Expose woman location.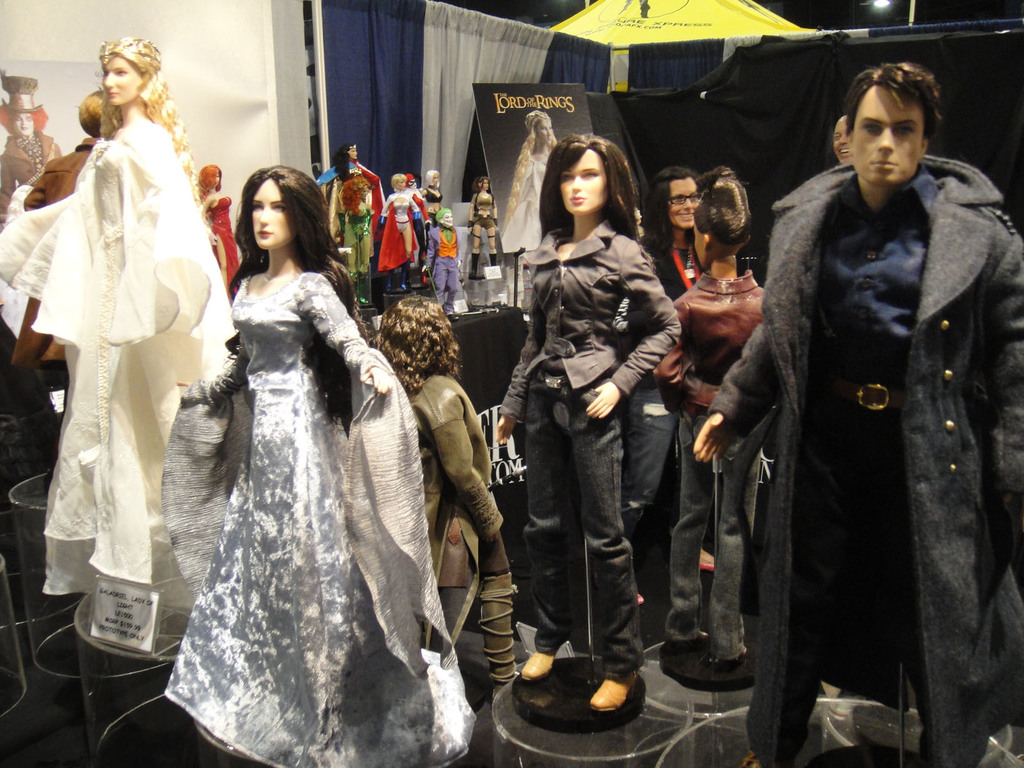
Exposed at bbox=[143, 136, 428, 767].
